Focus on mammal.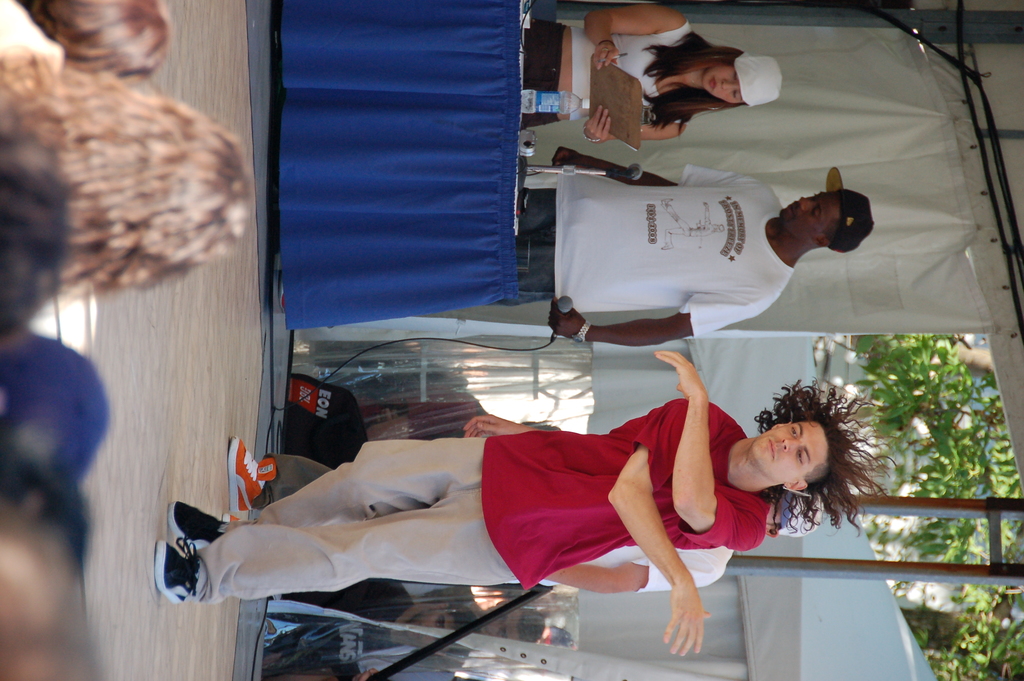
Focused at (left=368, top=603, right=543, bottom=680).
